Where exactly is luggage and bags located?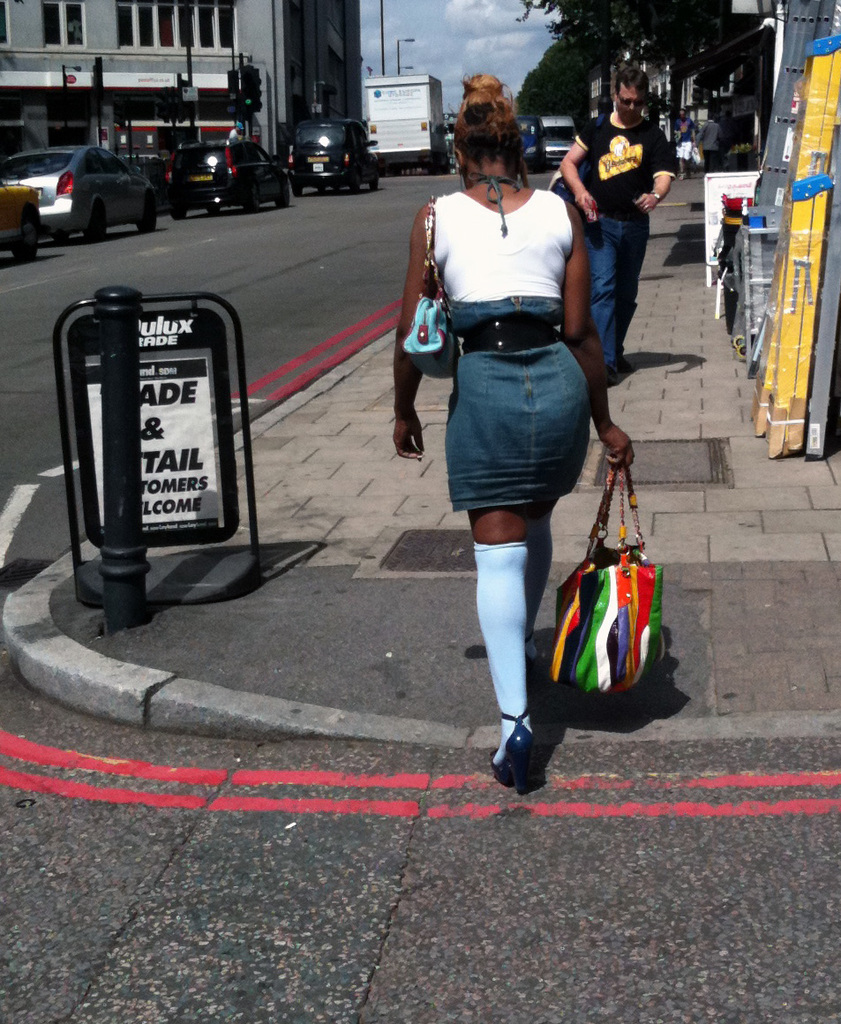
Its bounding box is 398 207 462 380.
